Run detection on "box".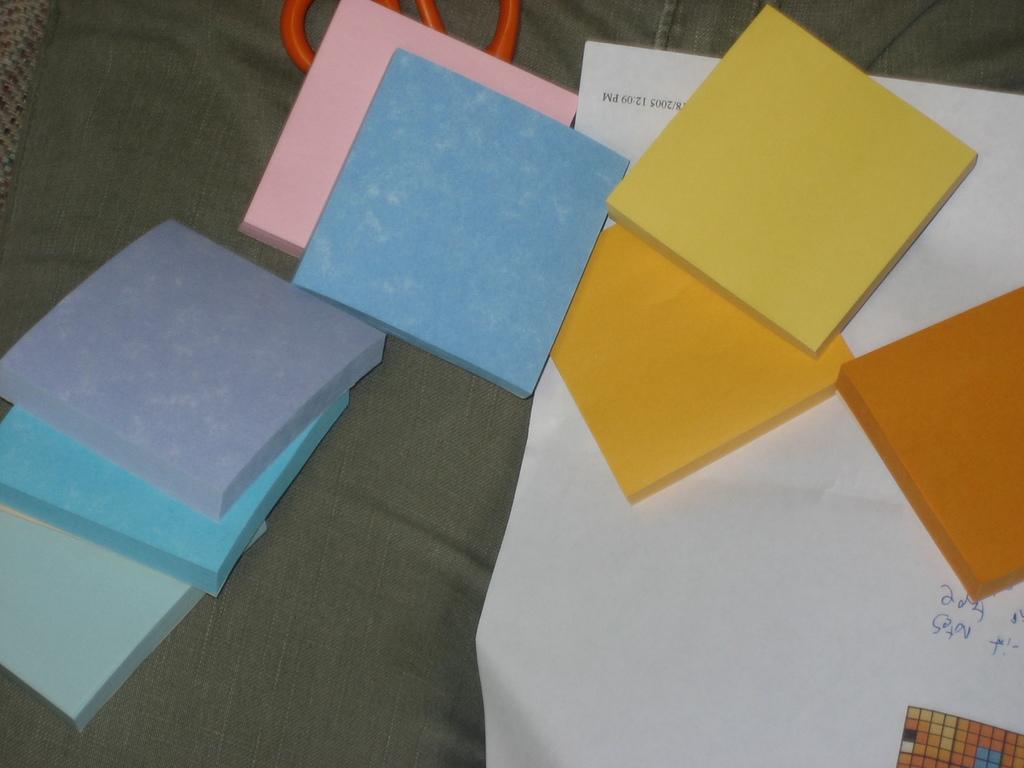
Result: [0, 220, 387, 519].
